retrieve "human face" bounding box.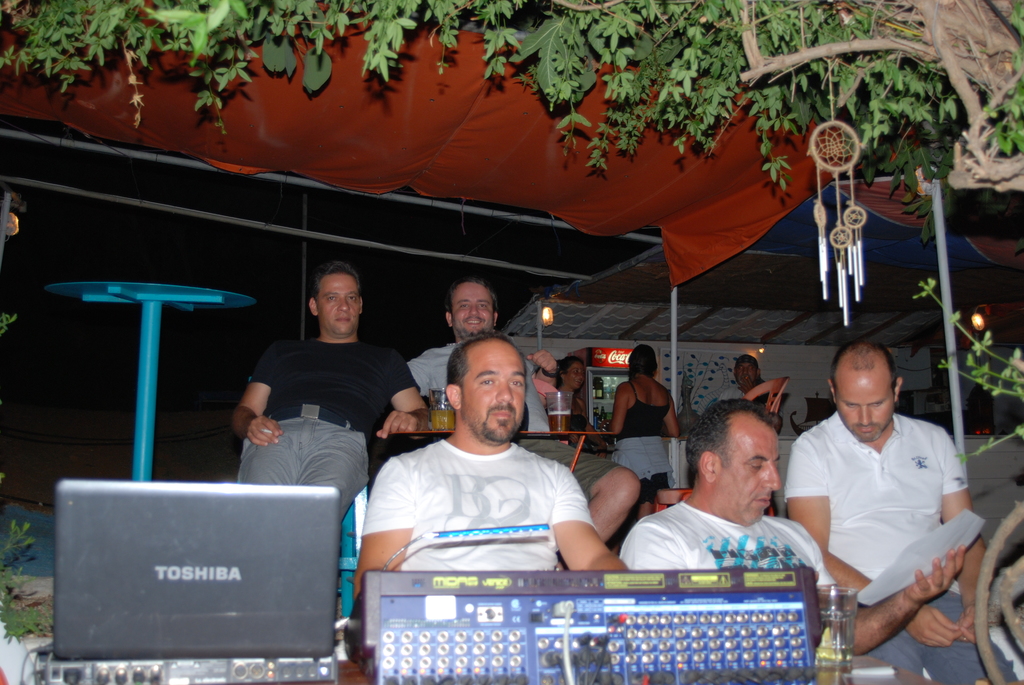
Bounding box: BBox(837, 368, 895, 443).
